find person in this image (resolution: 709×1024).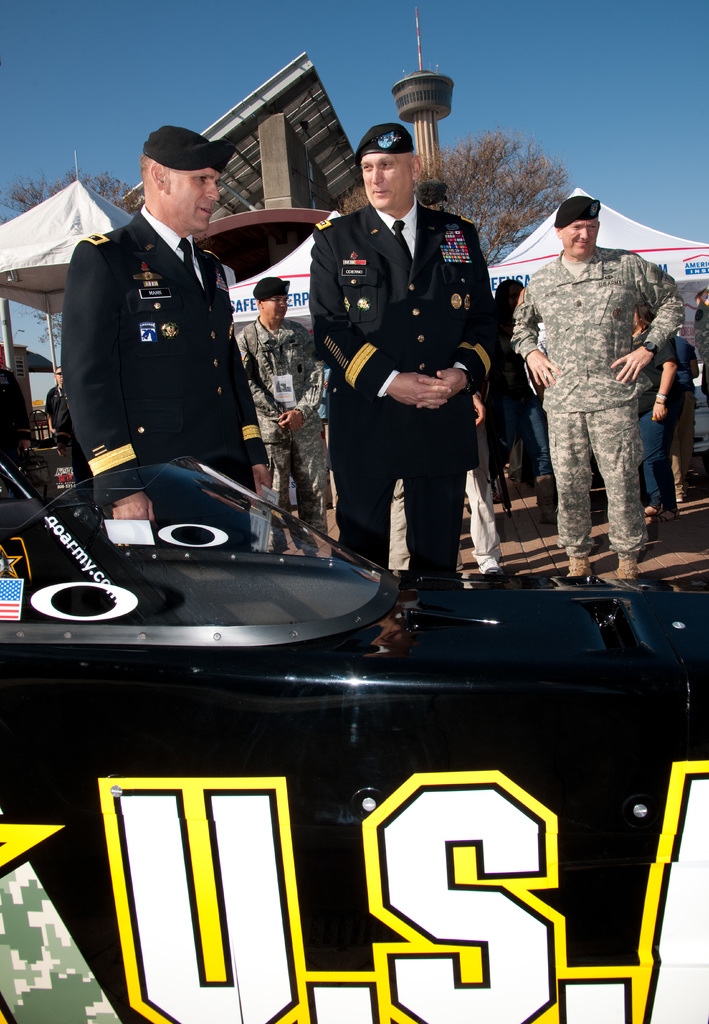
bbox=(63, 127, 272, 551).
